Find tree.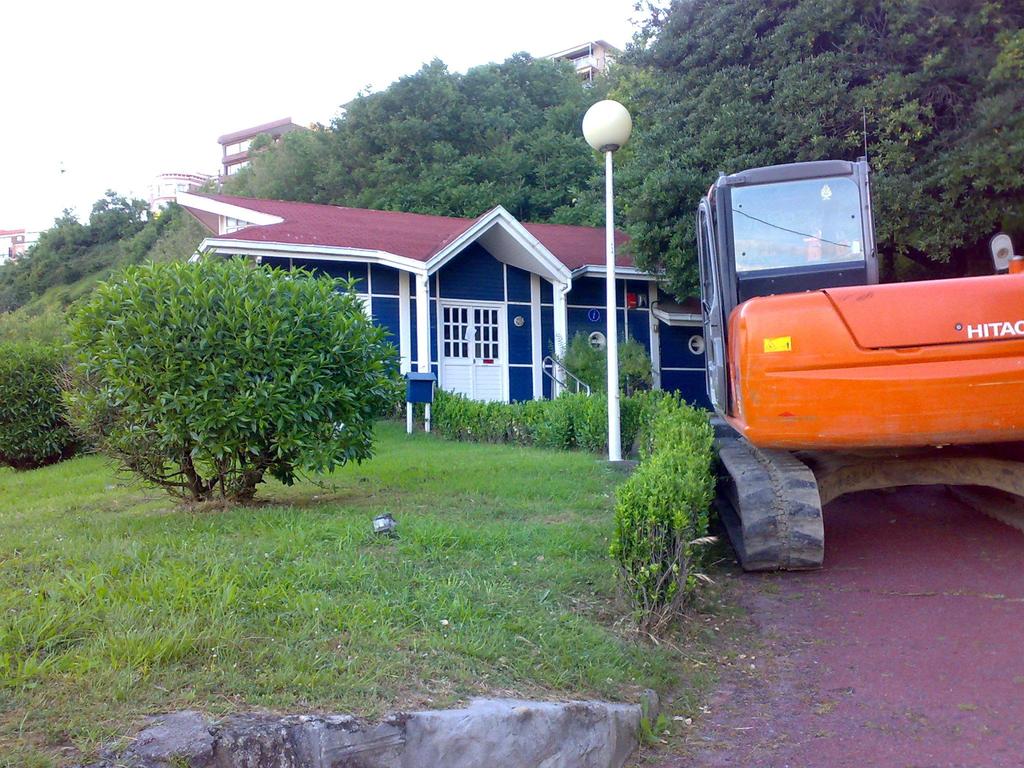
[591, 0, 1023, 308].
